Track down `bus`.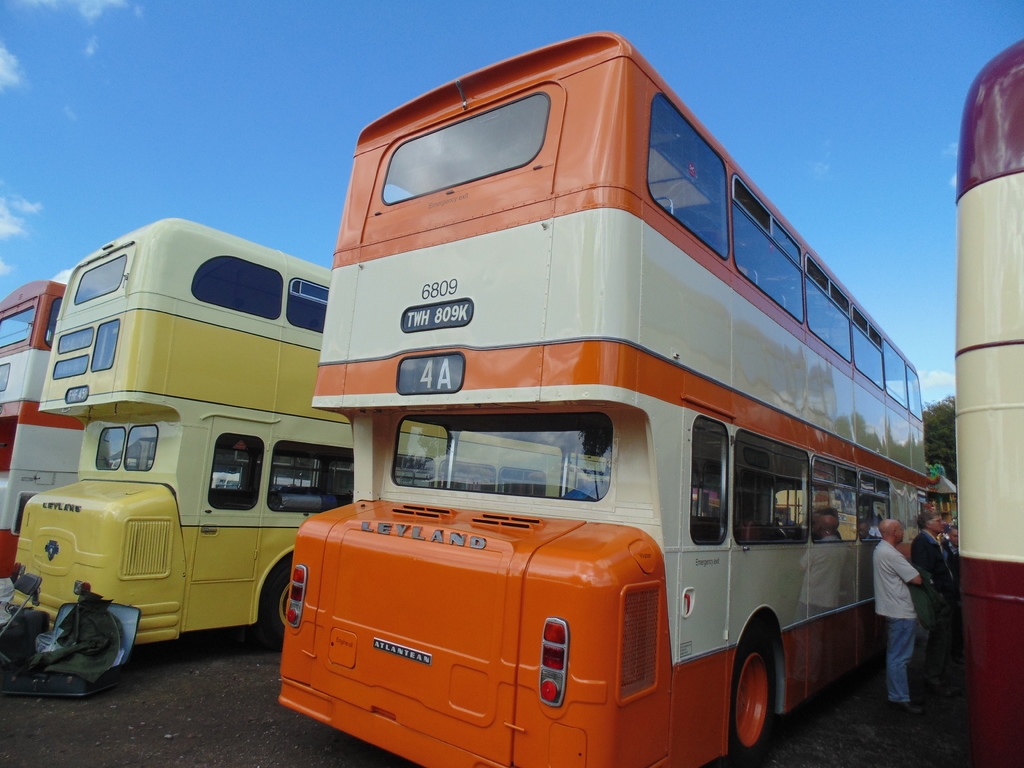
Tracked to bbox=(10, 210, 614, 650).
